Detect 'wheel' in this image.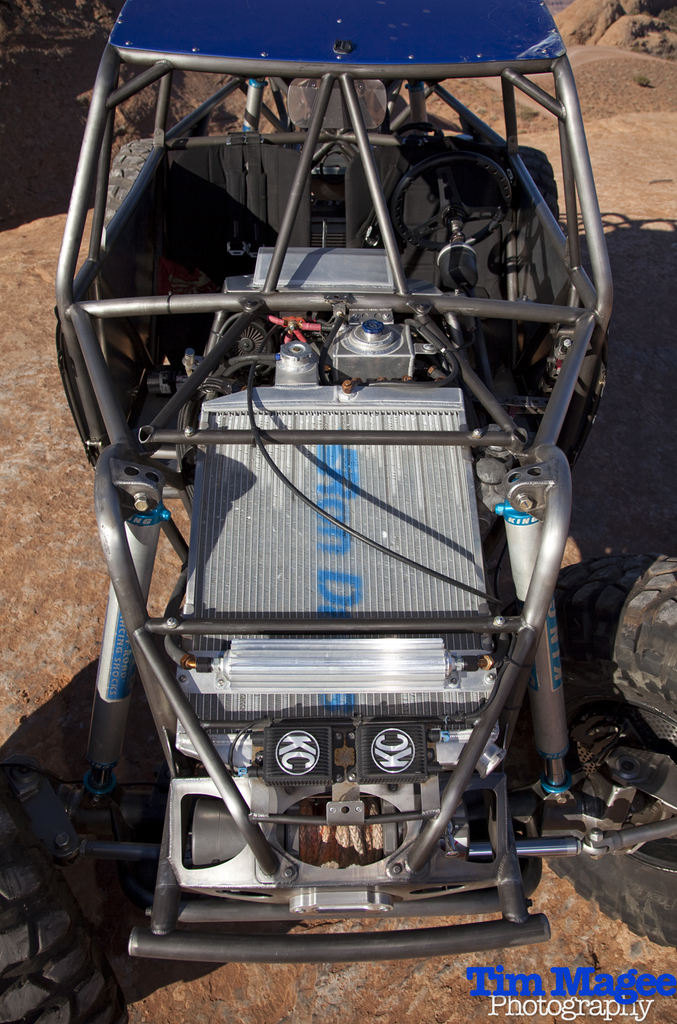
Detection: region(514, 144, 559, 223).
